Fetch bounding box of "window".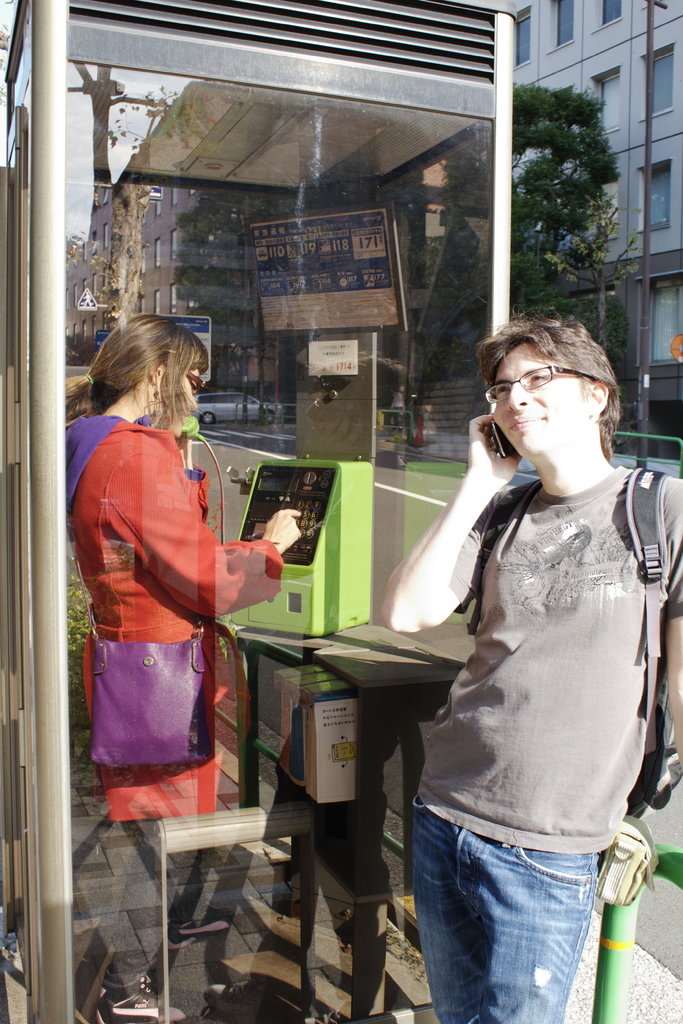
Bbox: 637,273,682,378.
